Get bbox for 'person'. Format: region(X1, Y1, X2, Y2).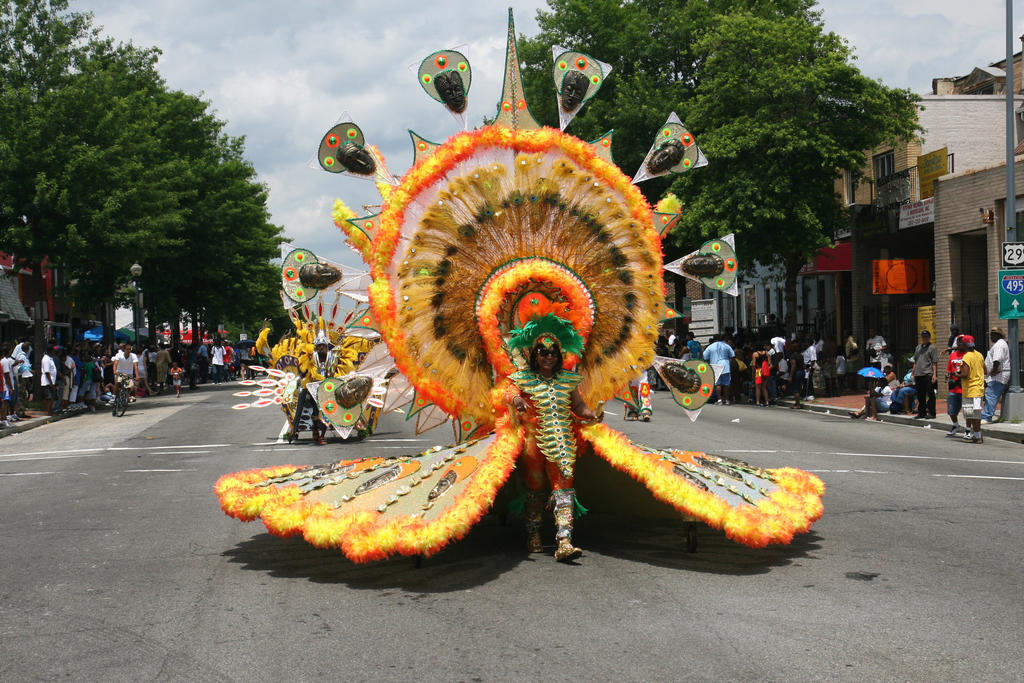
region(889, 357, 918, 415).
